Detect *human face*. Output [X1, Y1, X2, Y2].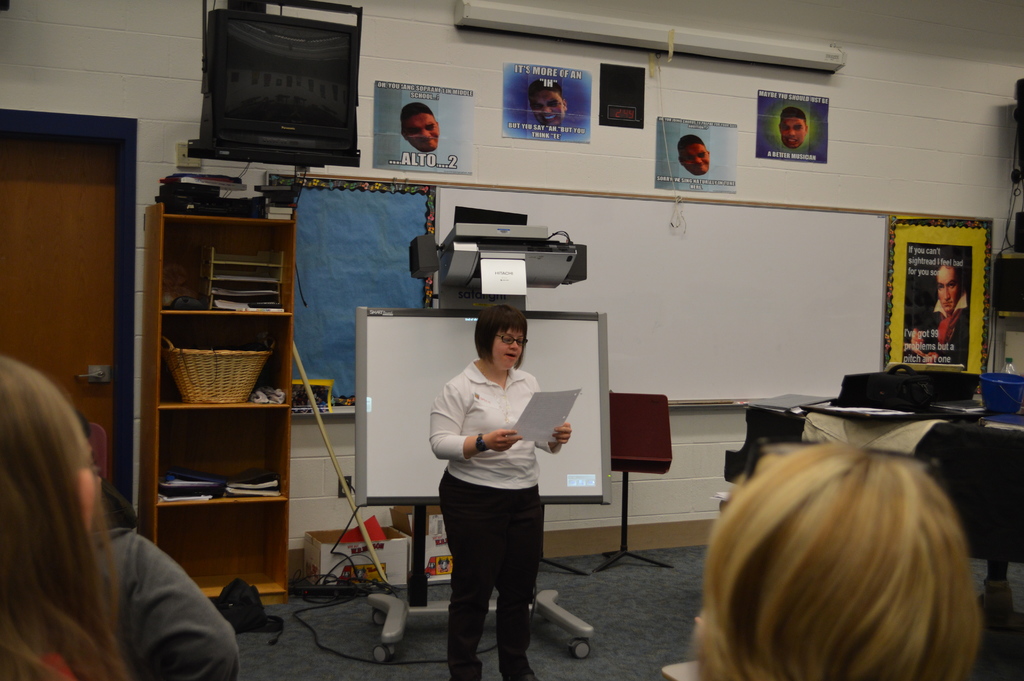
[939, 264, 955, 314].
